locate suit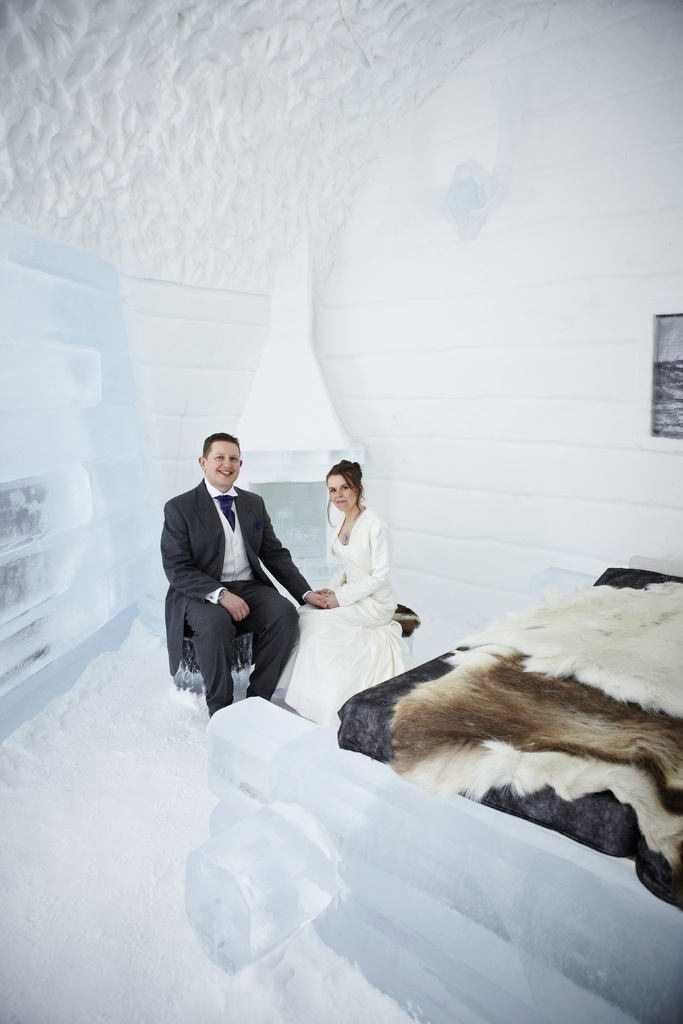
(left=163, top=431, right=306, bottom=737)
